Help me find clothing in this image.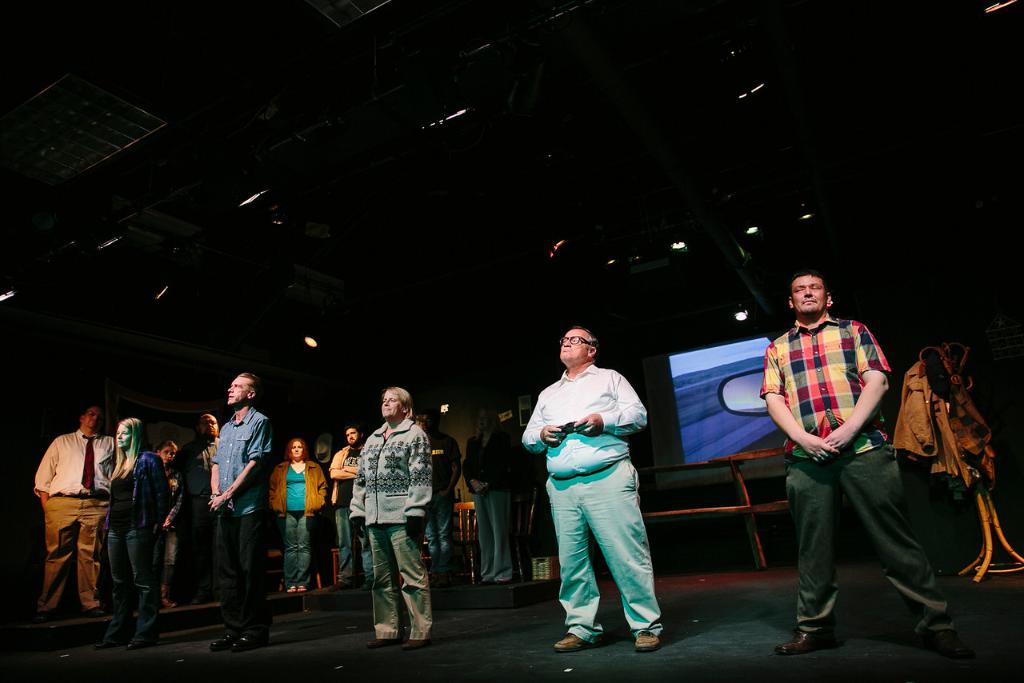
Found it: region(154, 472, 180, 596).
